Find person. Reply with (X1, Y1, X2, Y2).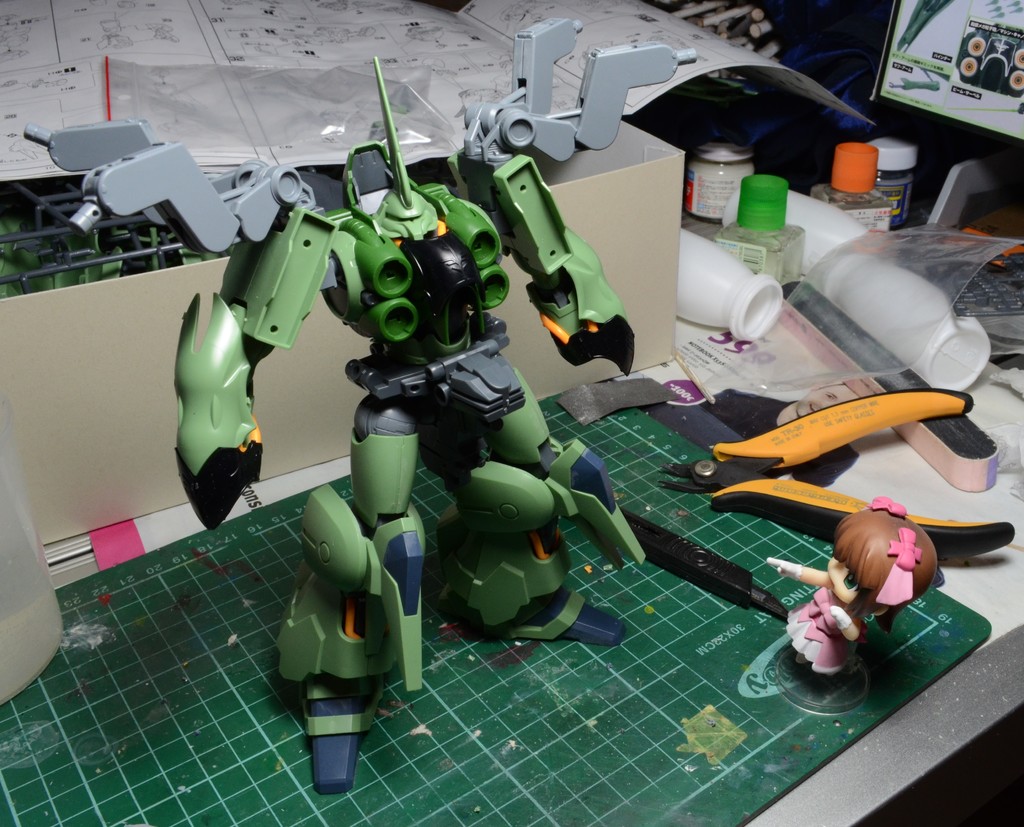
(771, 502, 936, 682).
